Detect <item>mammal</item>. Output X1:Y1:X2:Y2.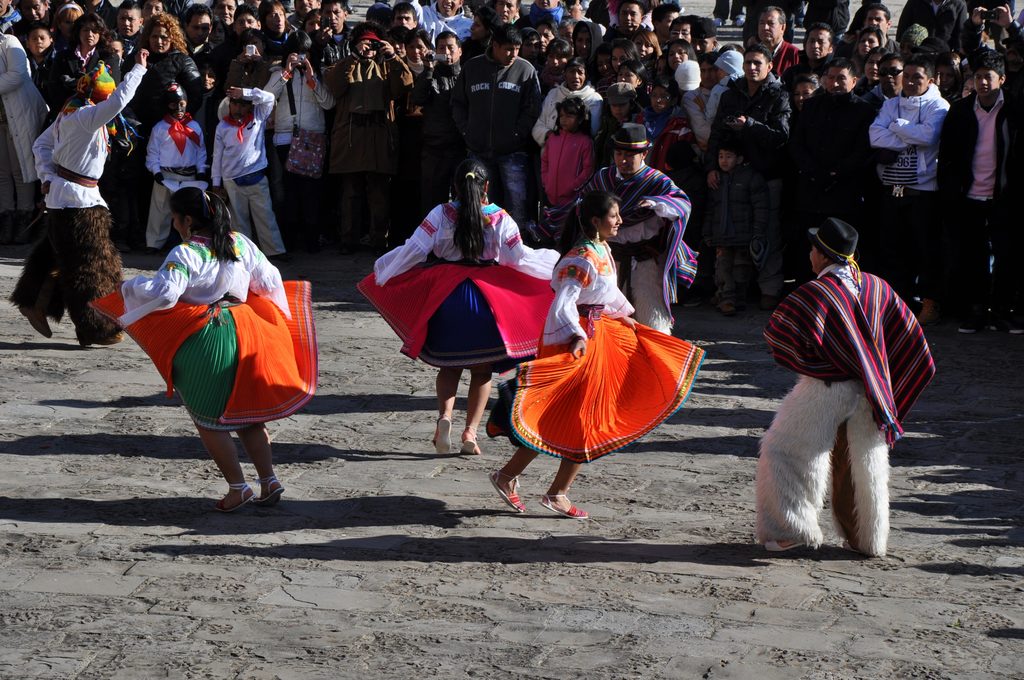
566:123:705:336.
